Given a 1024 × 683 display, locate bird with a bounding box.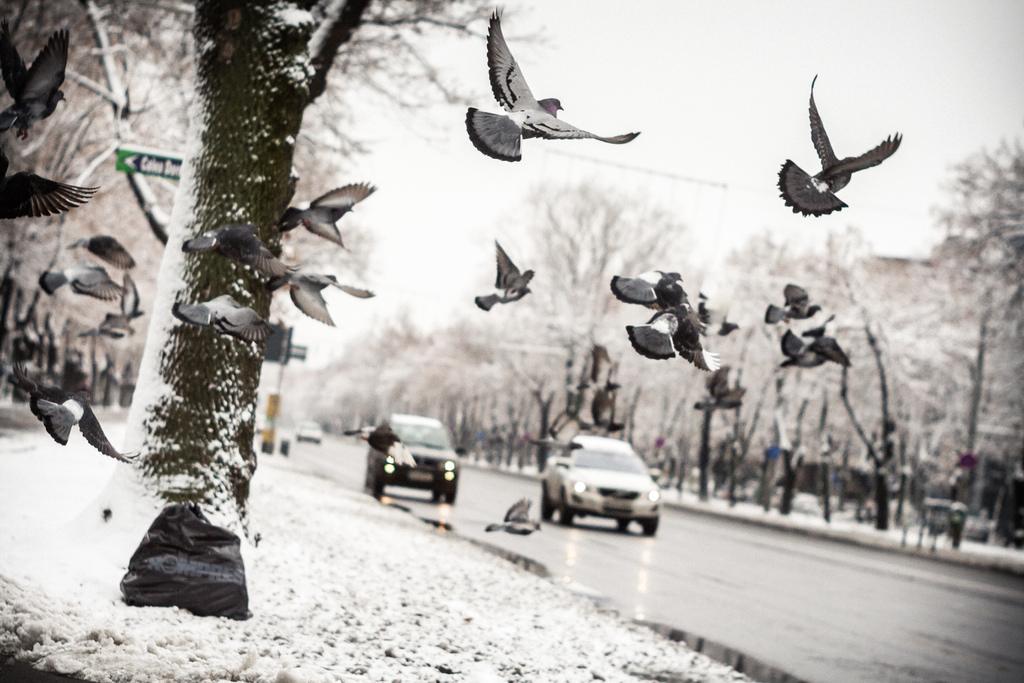
Located: rect(275, 175, 378, 256).
